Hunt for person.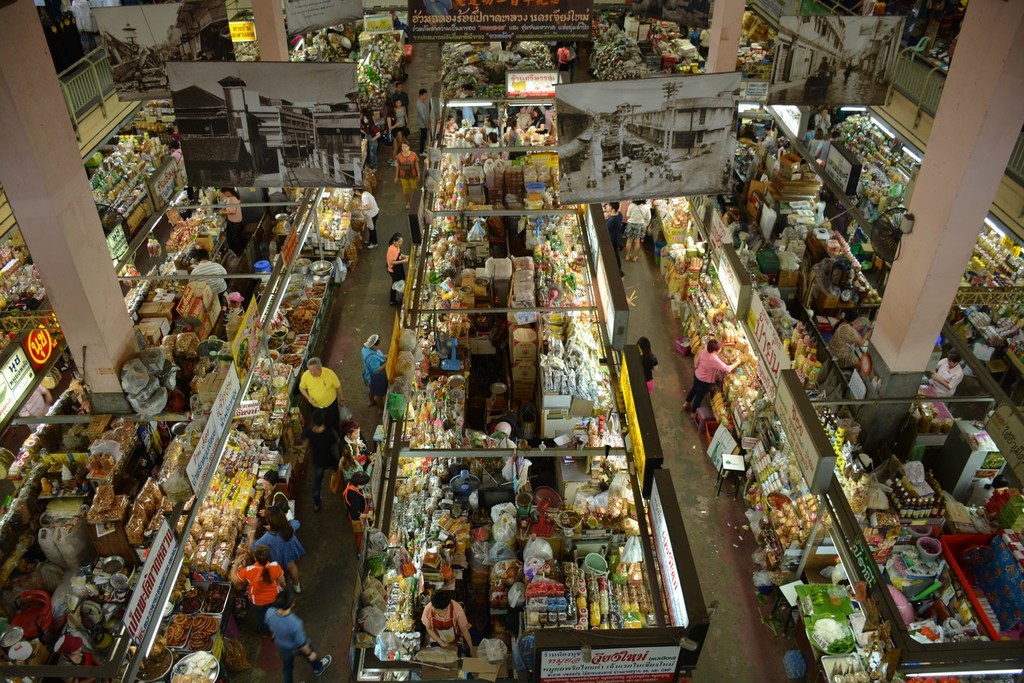
Hunted down at region(628, 197, 648, 261).
